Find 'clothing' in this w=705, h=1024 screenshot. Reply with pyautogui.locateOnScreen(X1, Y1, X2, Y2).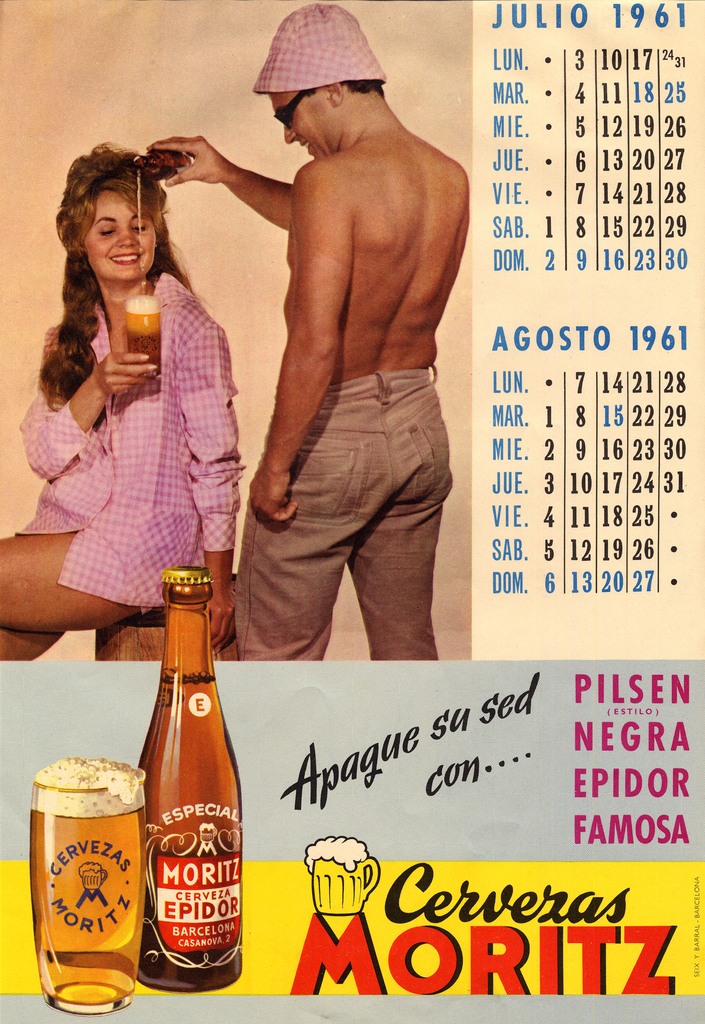
pyautogui.locateOnScreen(227, 359, 453, 667).
